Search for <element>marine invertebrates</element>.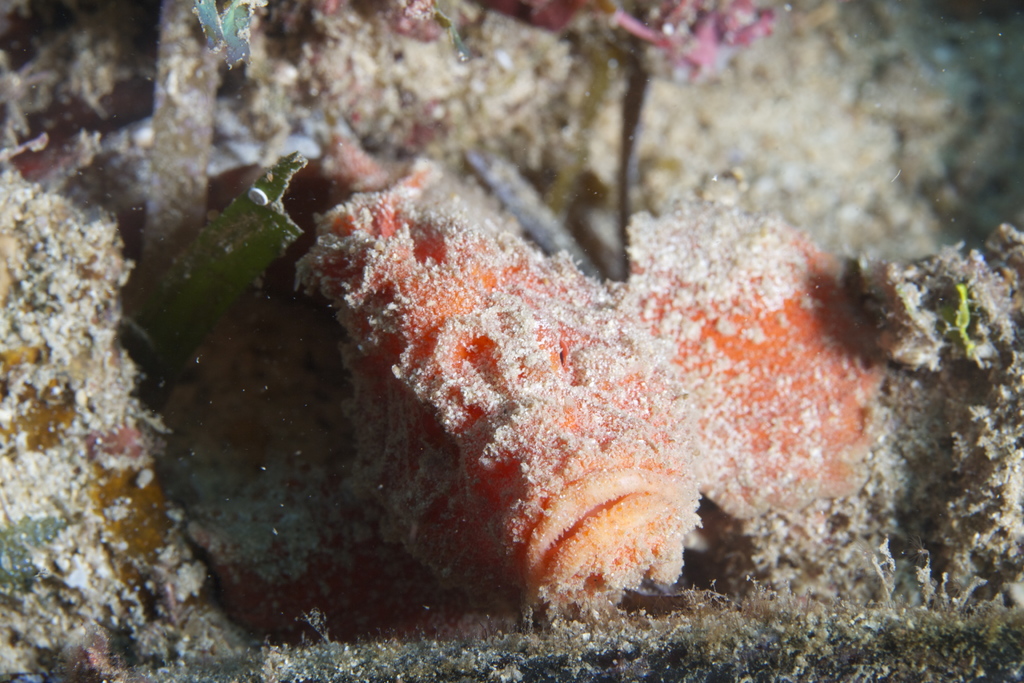
Found at 297, 179, 885, 634.
